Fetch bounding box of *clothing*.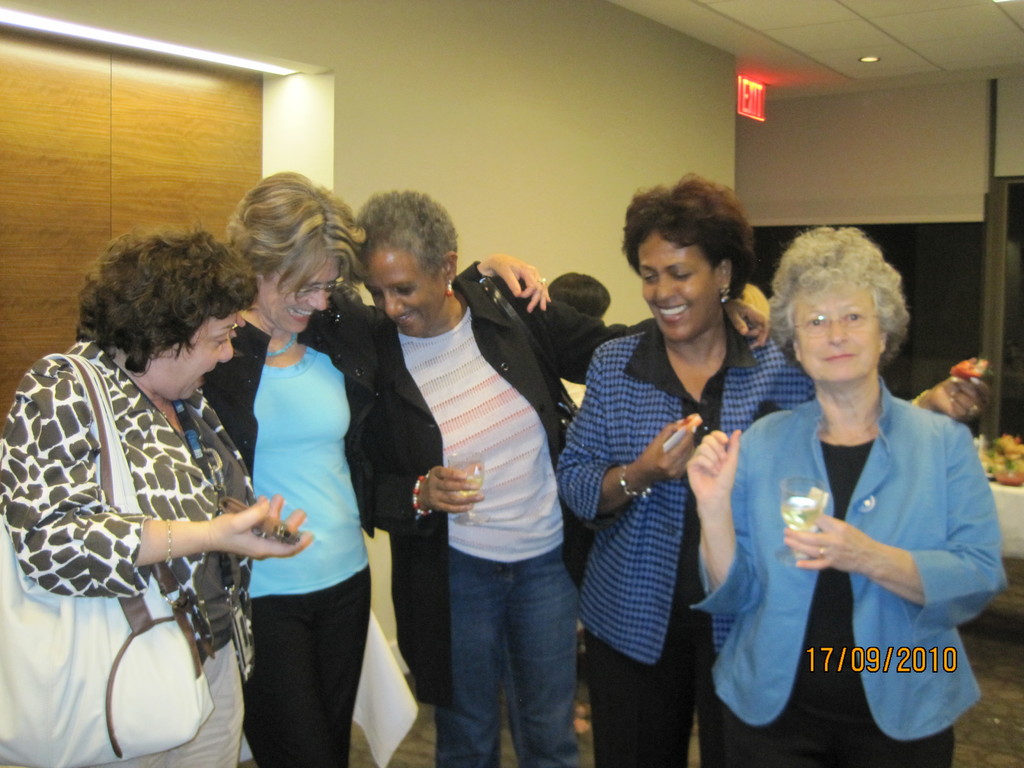
Bbox: x1=198 y1=275 x2=489 y2=760.
